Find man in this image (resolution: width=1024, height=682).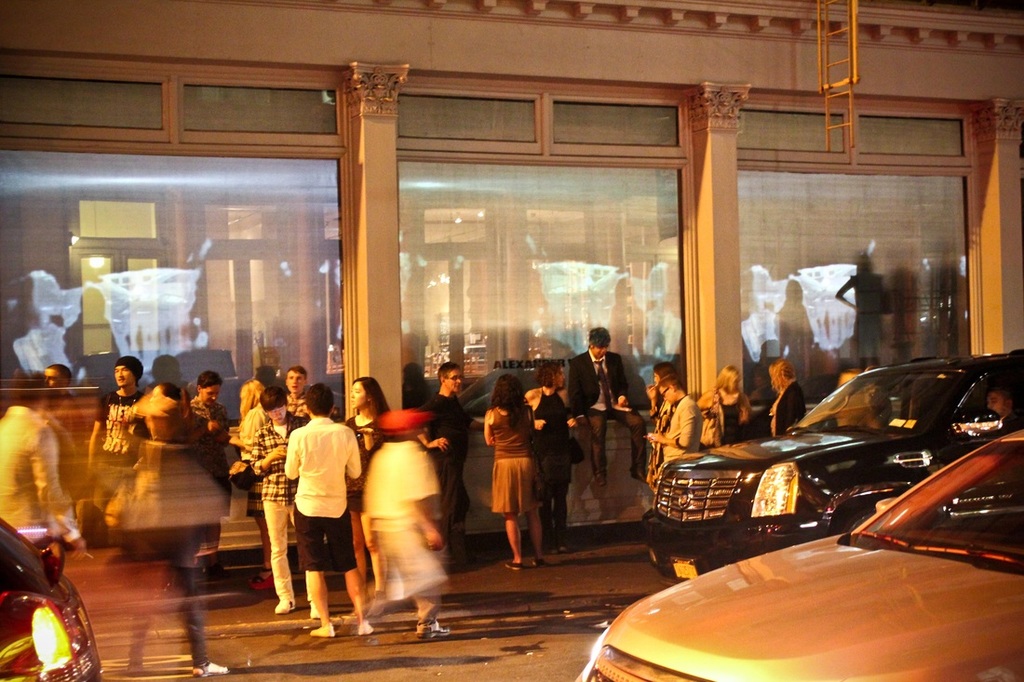
[352, 405, 451, 642].
